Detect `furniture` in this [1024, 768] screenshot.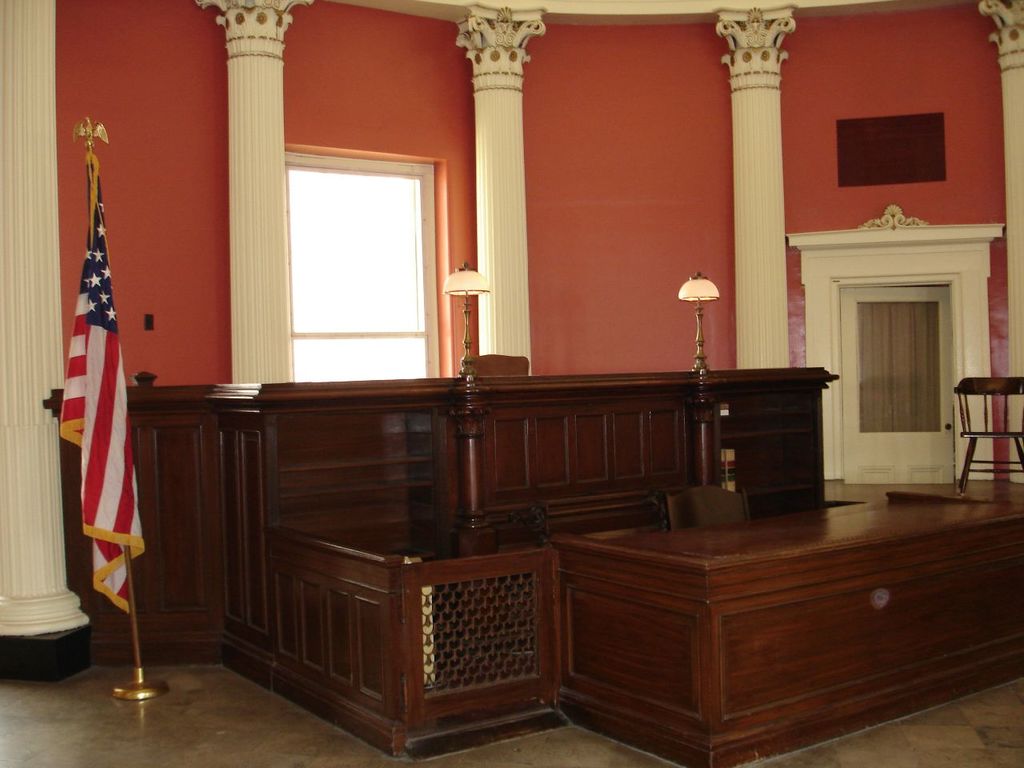
Detection: <box>477,352,530,378</box>.
